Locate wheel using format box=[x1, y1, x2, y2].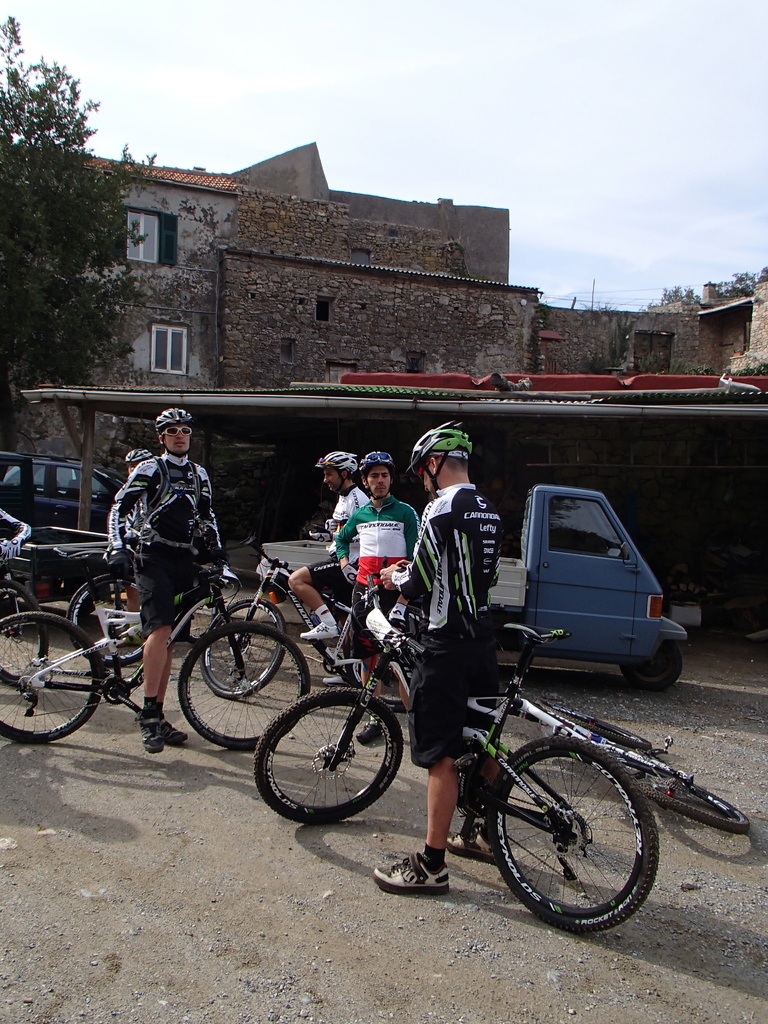
box=[382, 671, 403, 713].
